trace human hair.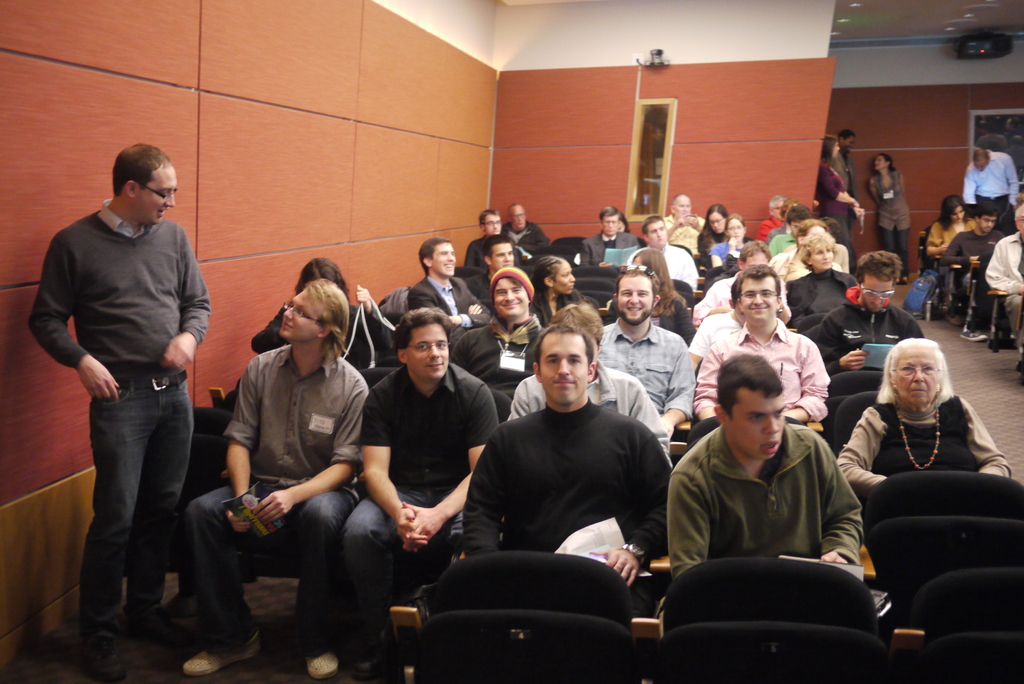
Traced to l=810, t=226, r=845, b=270.
